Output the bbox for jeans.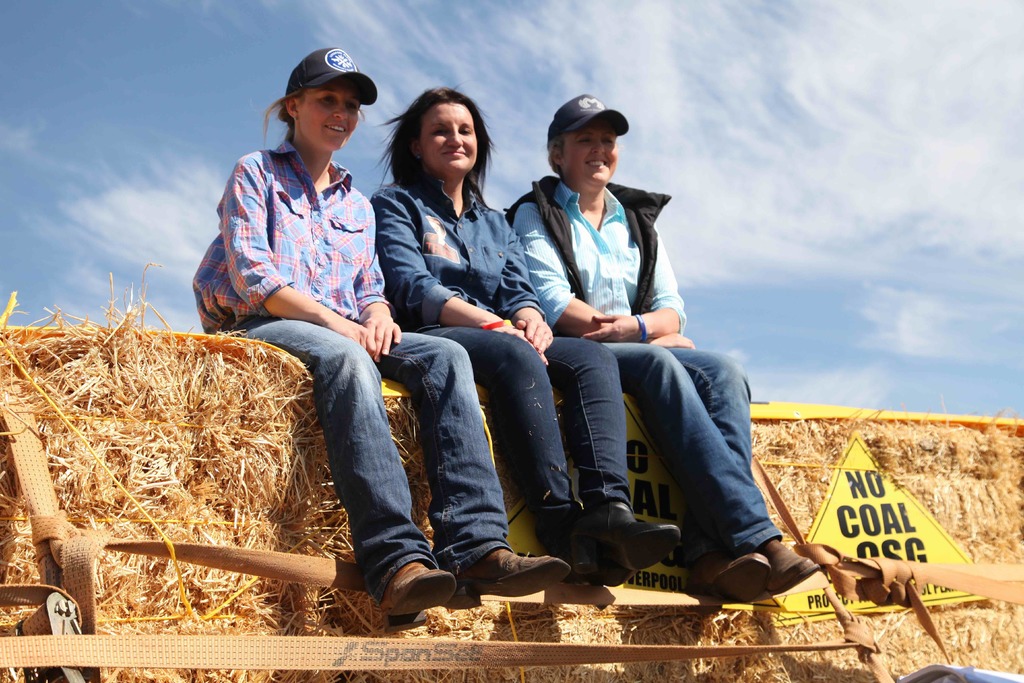
{"x1": 605, "y1": 345, "x2": 782, "y2": 558}.
